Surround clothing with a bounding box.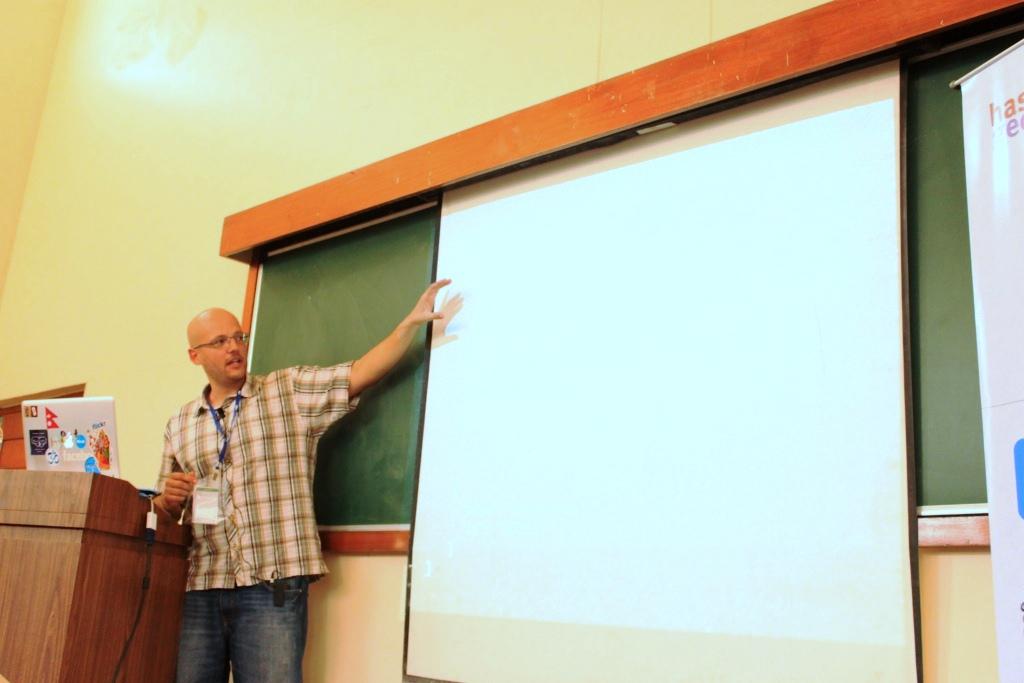
select_region(146, 261, 398, 657).
